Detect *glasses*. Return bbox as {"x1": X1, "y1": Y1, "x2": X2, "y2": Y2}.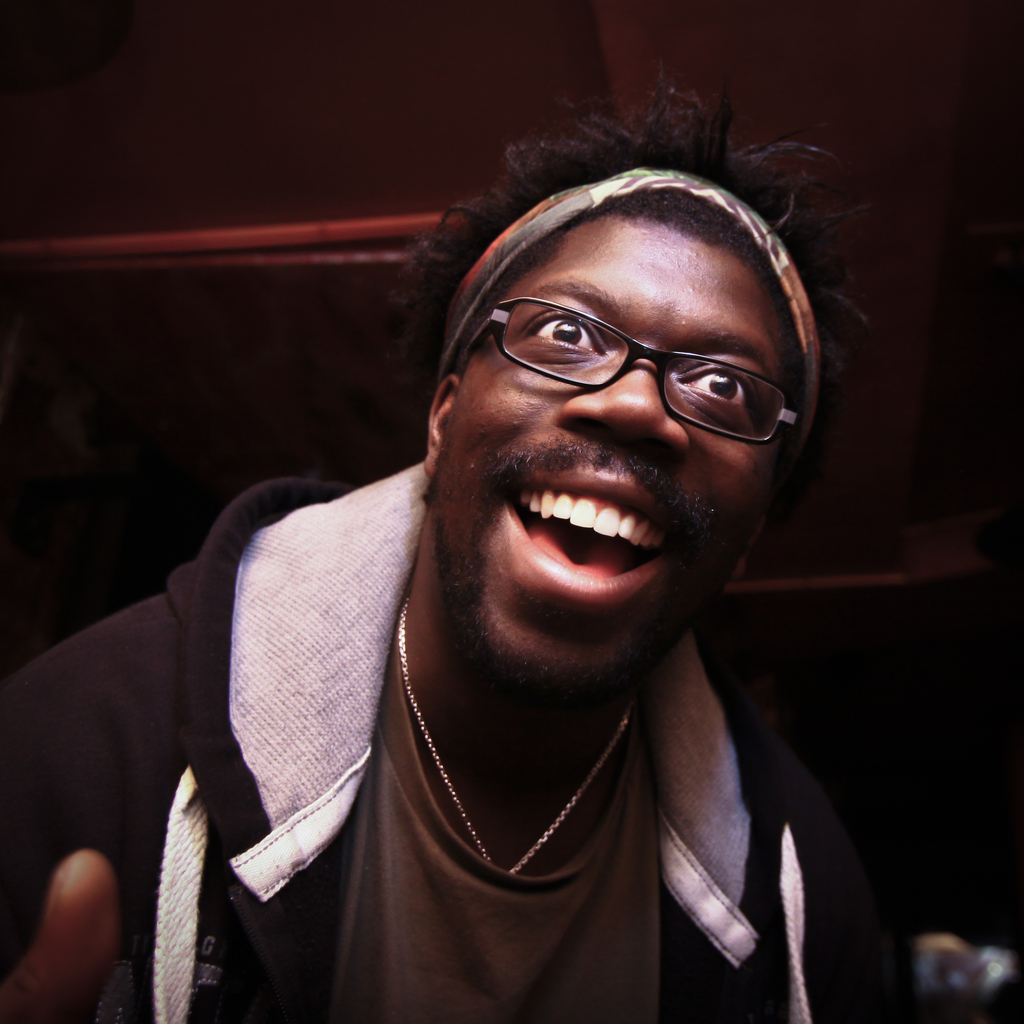
{"x1": 450, "y1": 300, "x2": 806, "y2": 452}.
